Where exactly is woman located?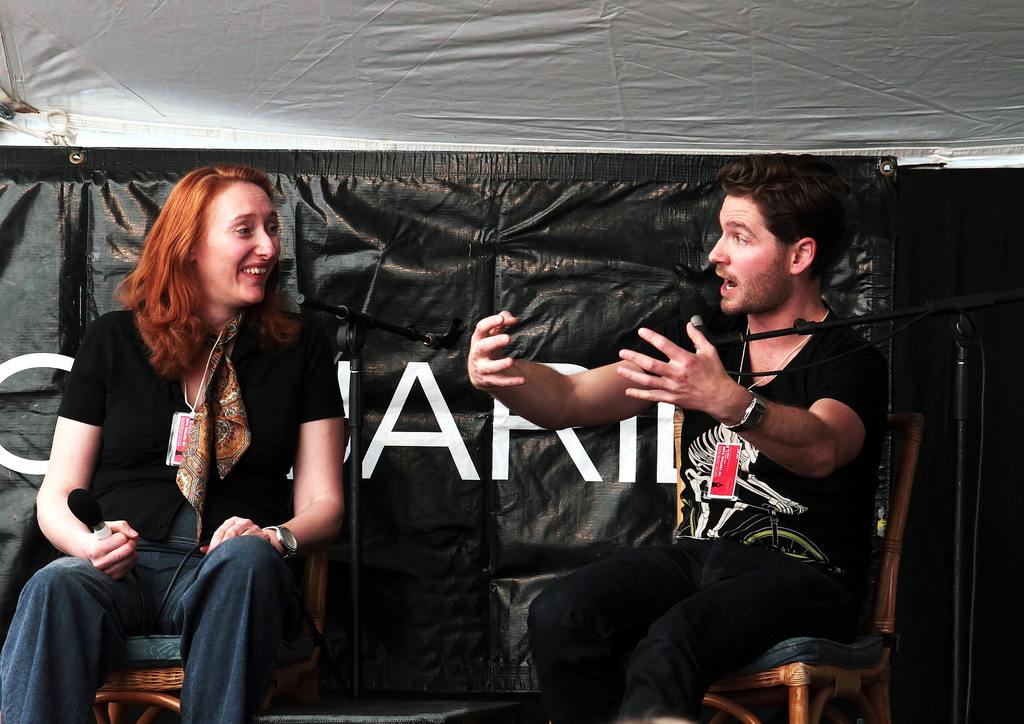
Its bounding box is box=[45, 159, 346, 723].
